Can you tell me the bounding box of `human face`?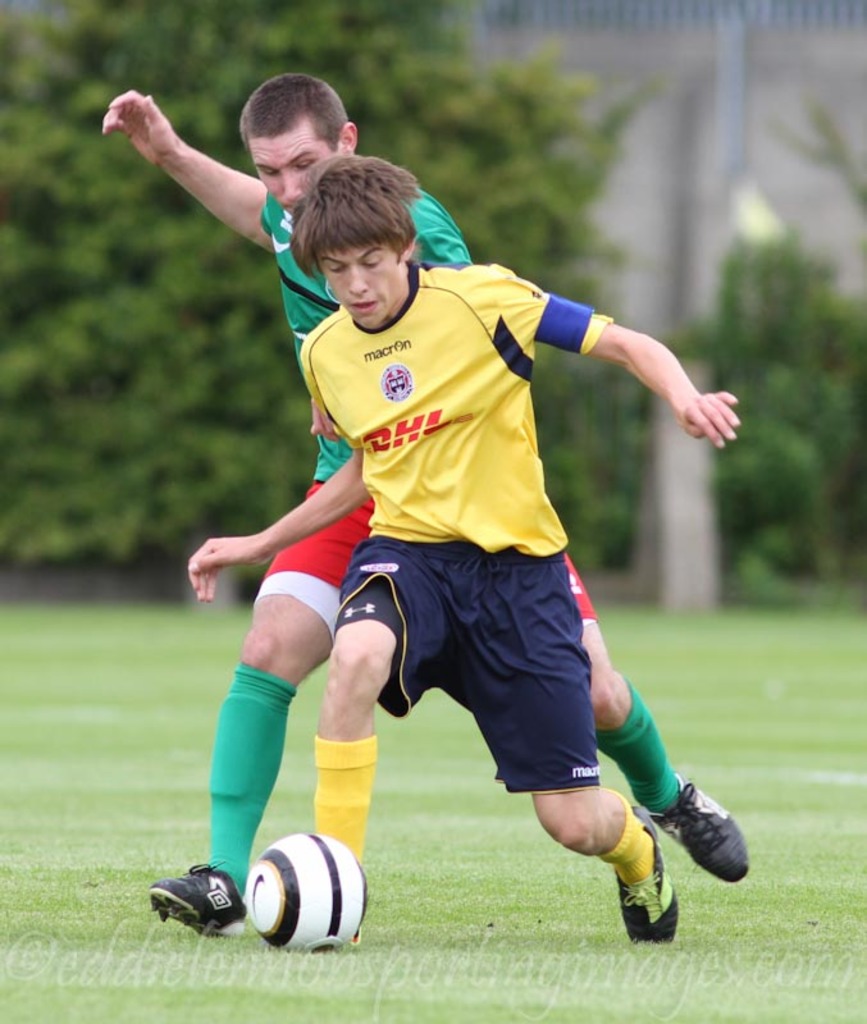
<bbox>248, 128, 332, 219</bbox>.
